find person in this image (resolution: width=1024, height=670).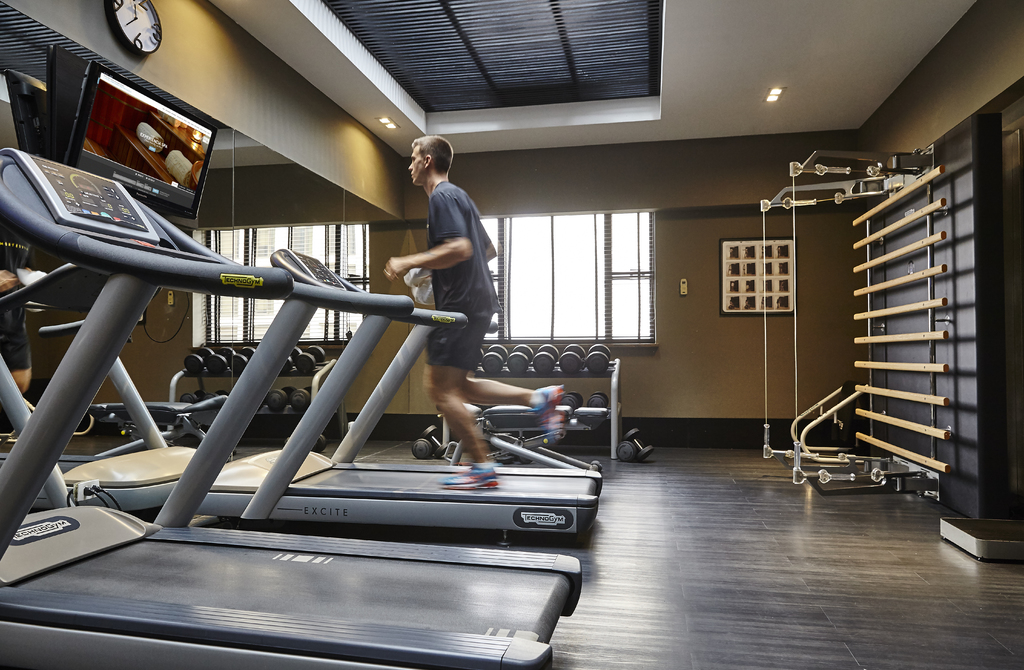
bbox=(377, 127, 568, 491).
